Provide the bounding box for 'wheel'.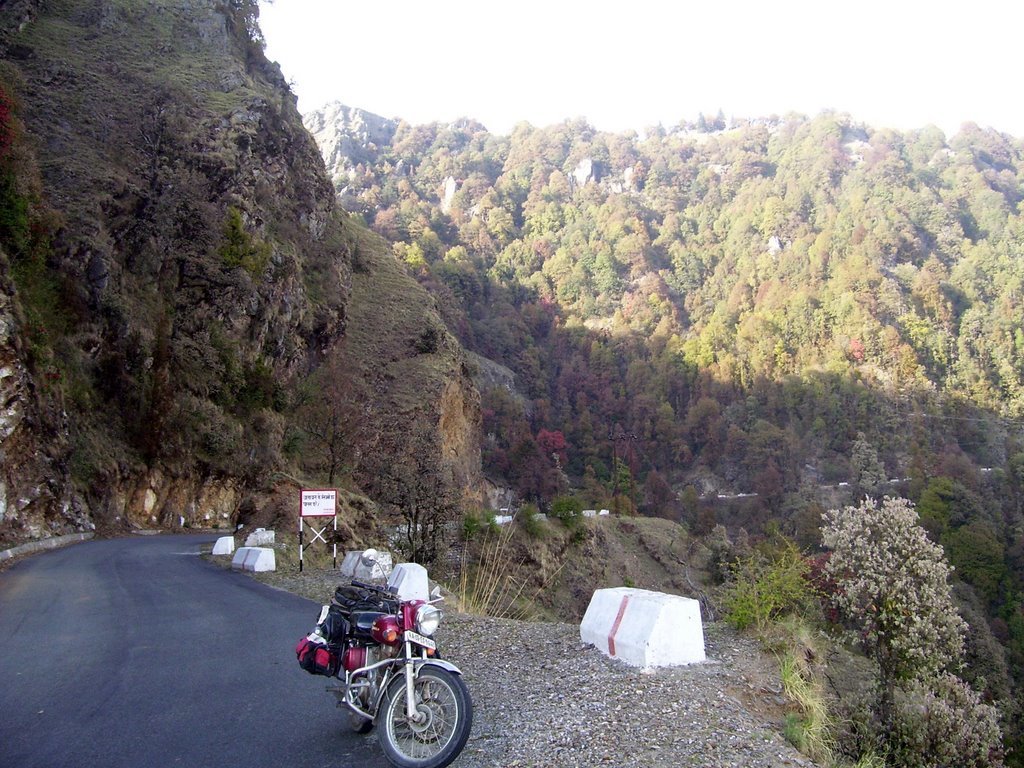
(376,665,472,767).
